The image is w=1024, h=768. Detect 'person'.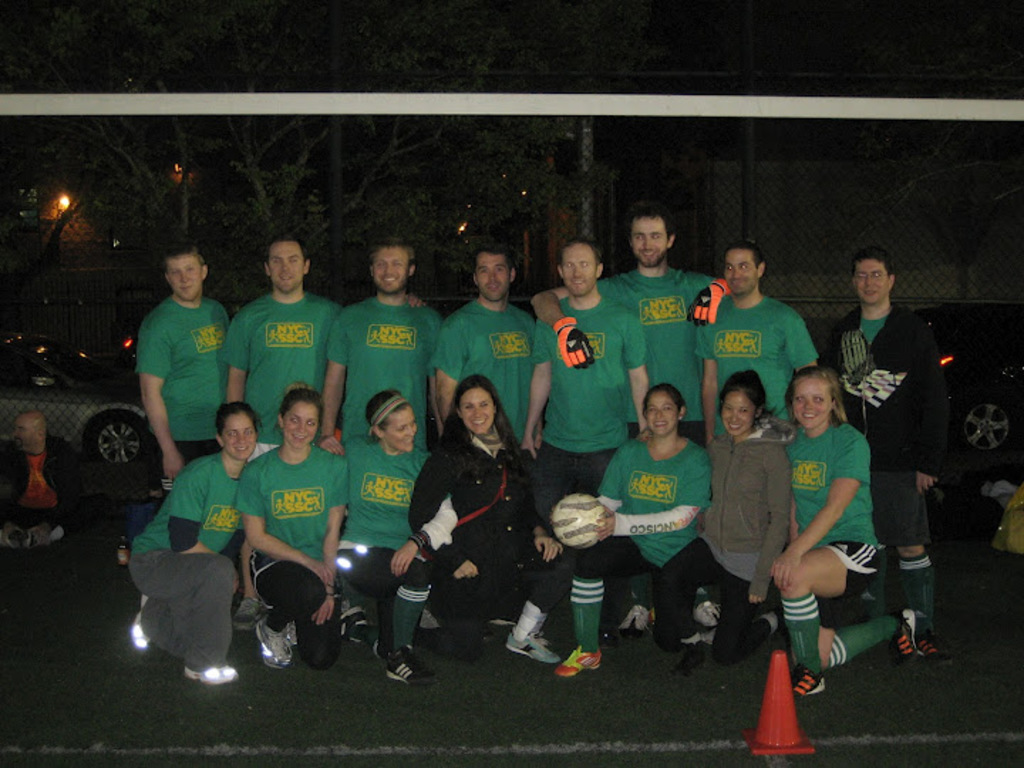
Detection: {"x1": 128, "y1": 236, "x2": 226, "y2": 494}.
